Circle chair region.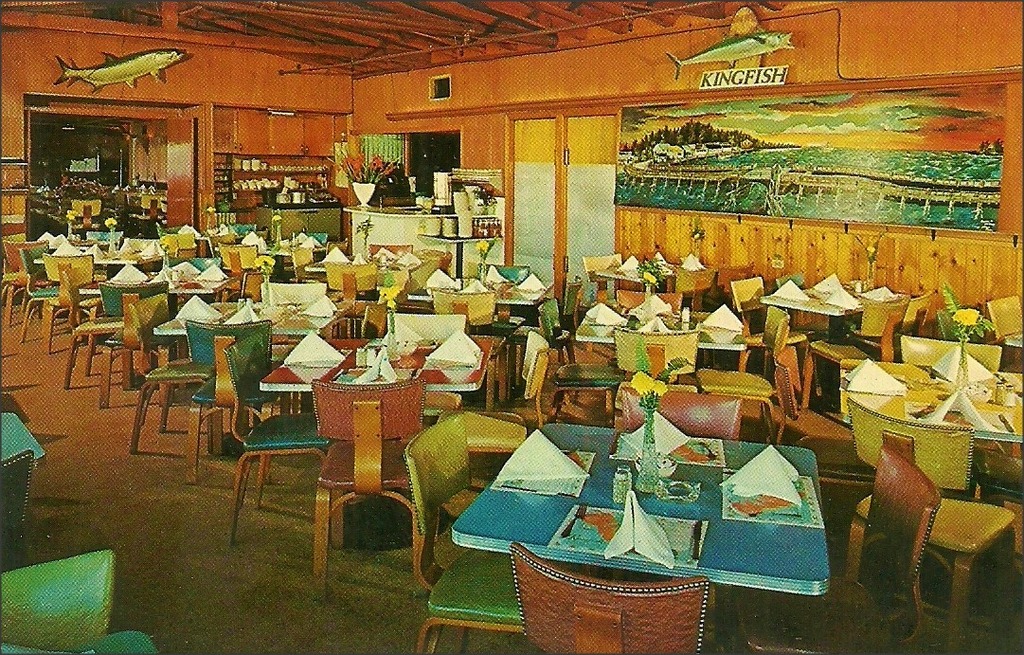
Region: BBox(125, 297, 215, 456).
